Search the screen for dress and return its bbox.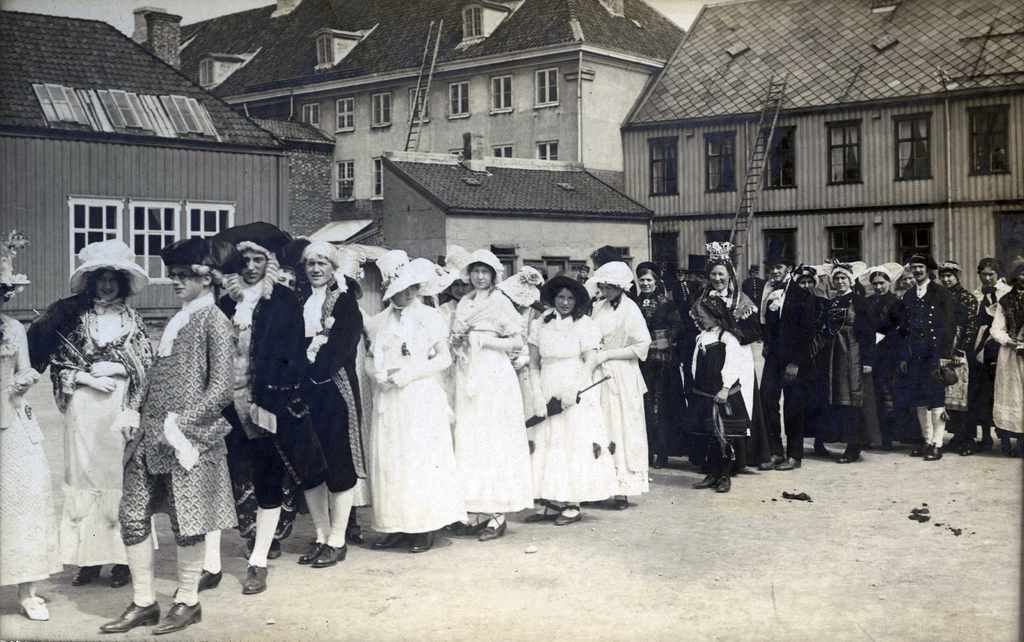
Found: select_region(120, 290, 247, 616).
